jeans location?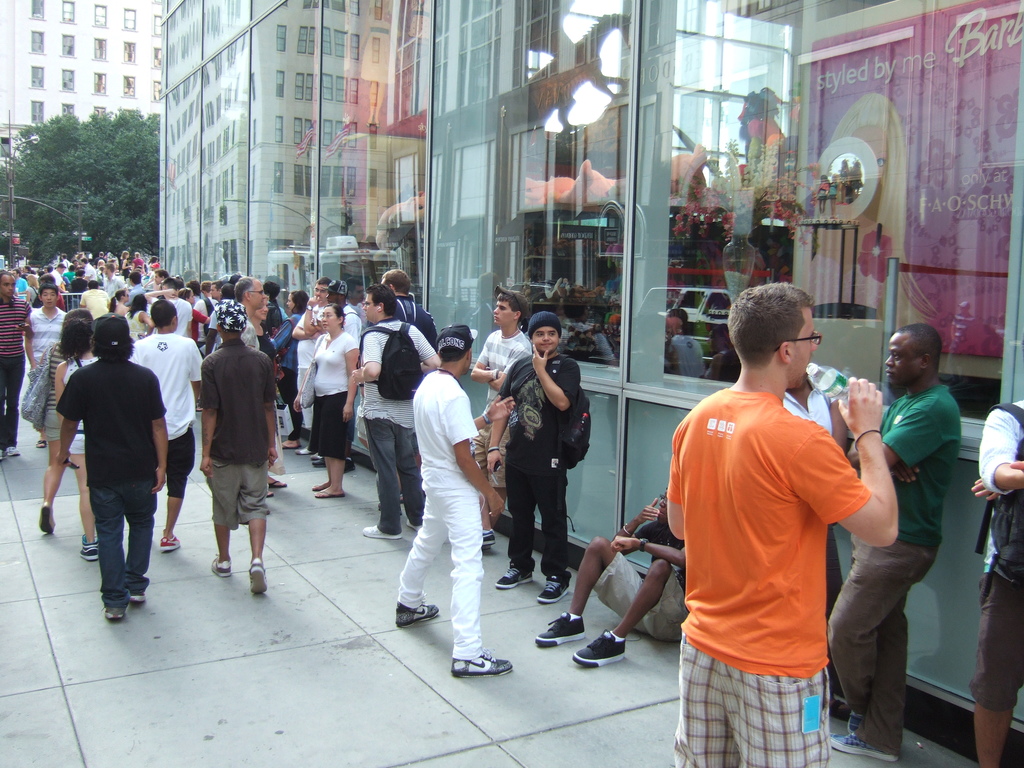
l=0, t=356, r=17, b=452
